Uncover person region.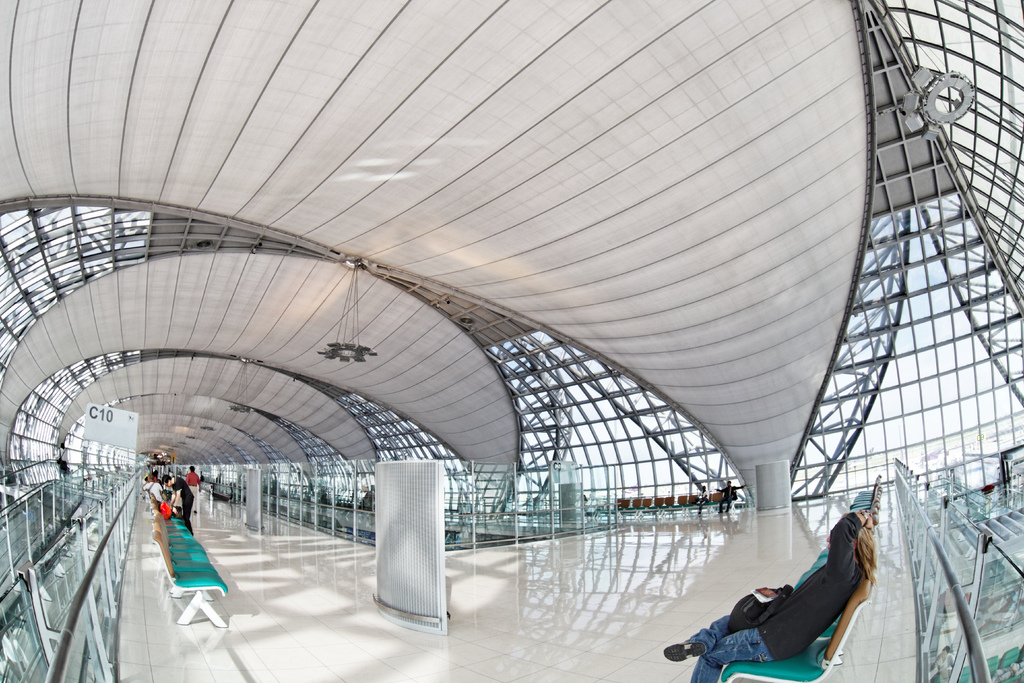
Uncovered: 164,466,196,532.
